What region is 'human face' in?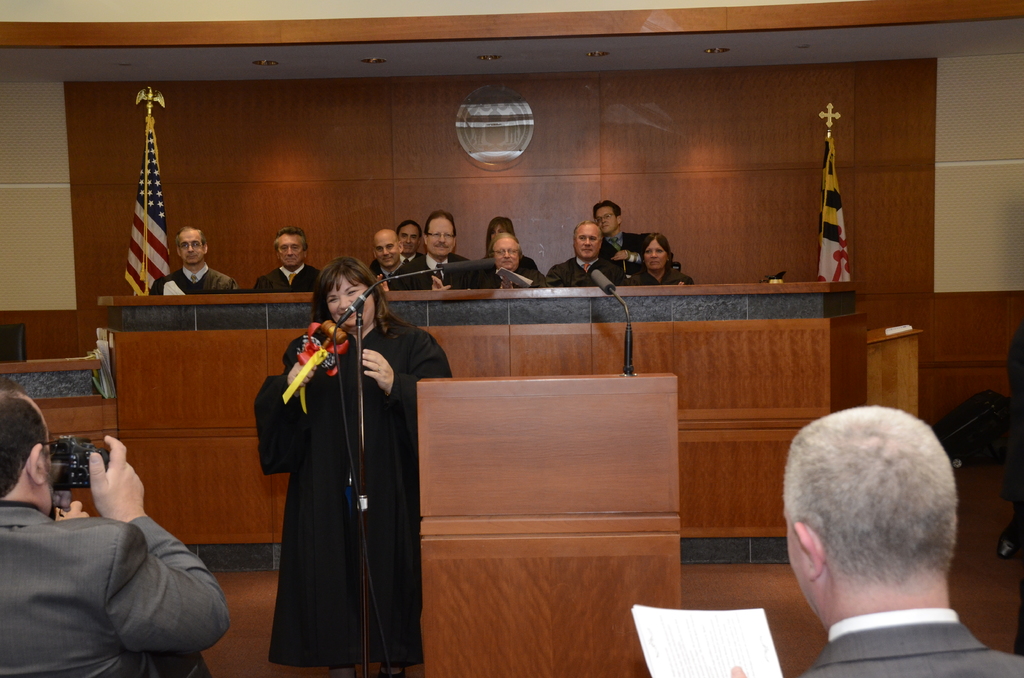
[left=400, top=223, right=419, bottom=255].
